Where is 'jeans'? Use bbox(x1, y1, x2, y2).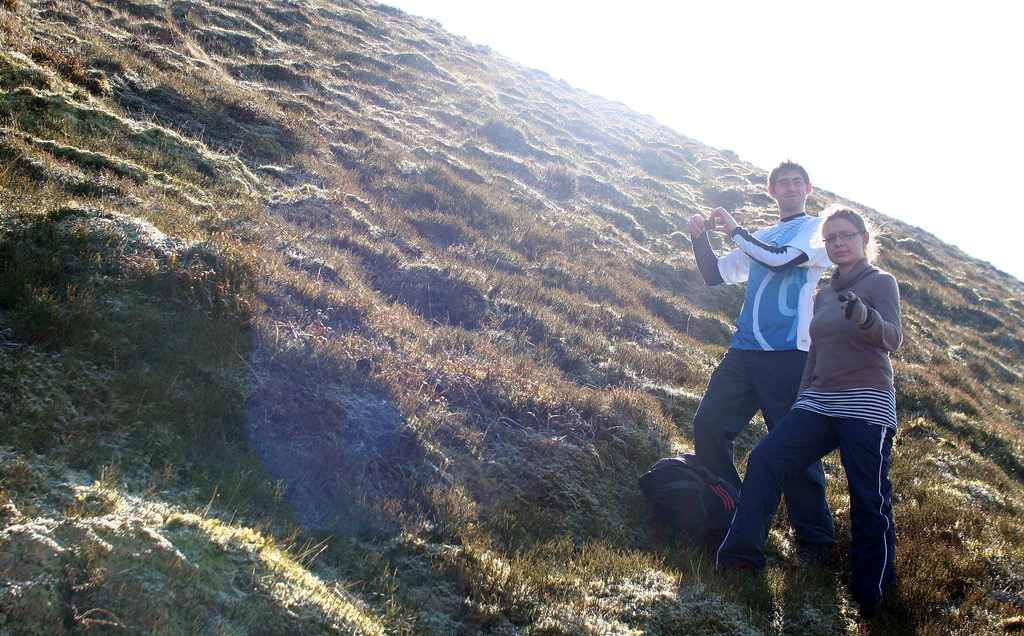
bbox(736, 394, 907, 585).
